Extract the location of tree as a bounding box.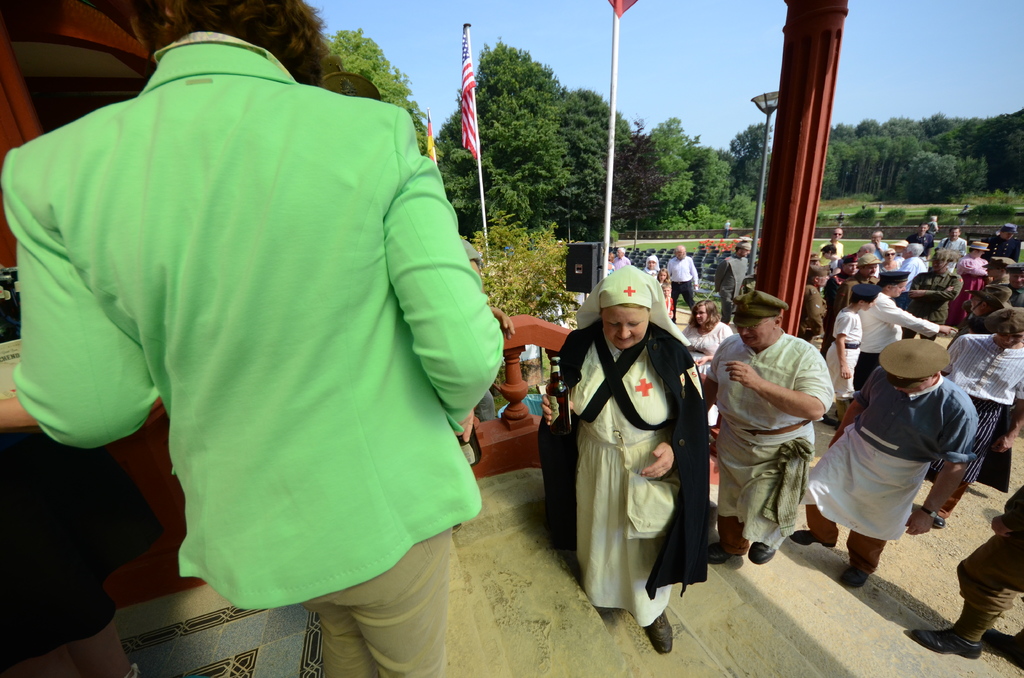
x1=326 y1=26 x2=426 y2=157.
